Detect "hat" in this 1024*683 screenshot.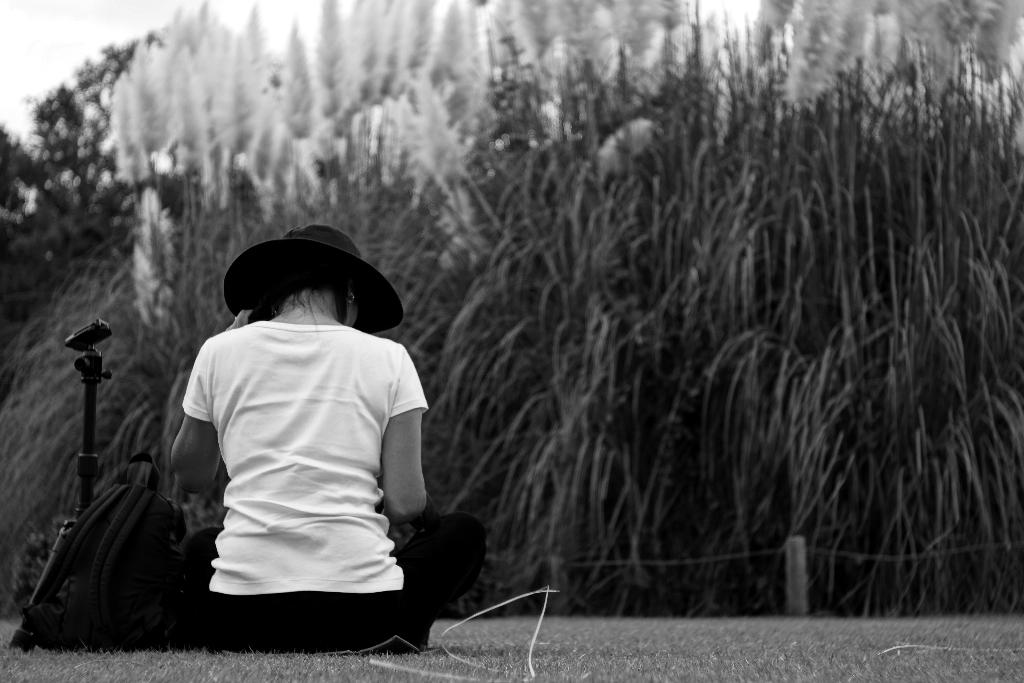
Detection: Rect(225, 224, 403, 336).
